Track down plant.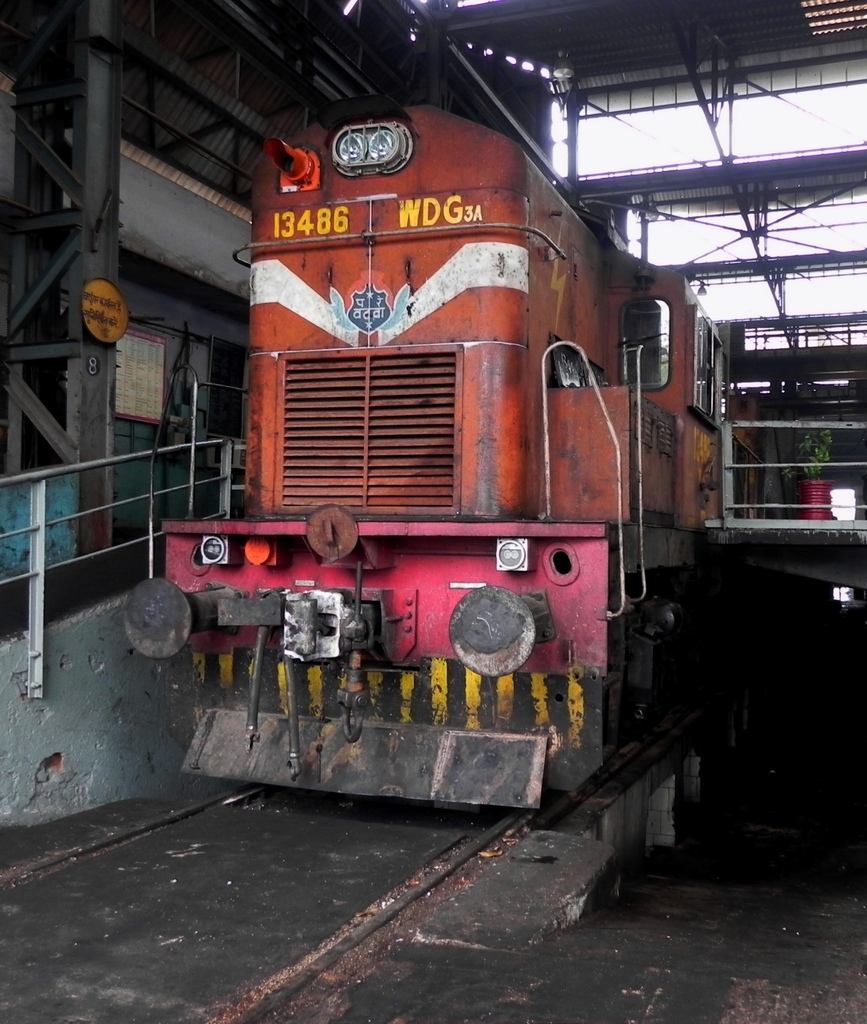
Tracked to {"x1": 793, "y1": 423, "x2": 827, "y2": 479}.
